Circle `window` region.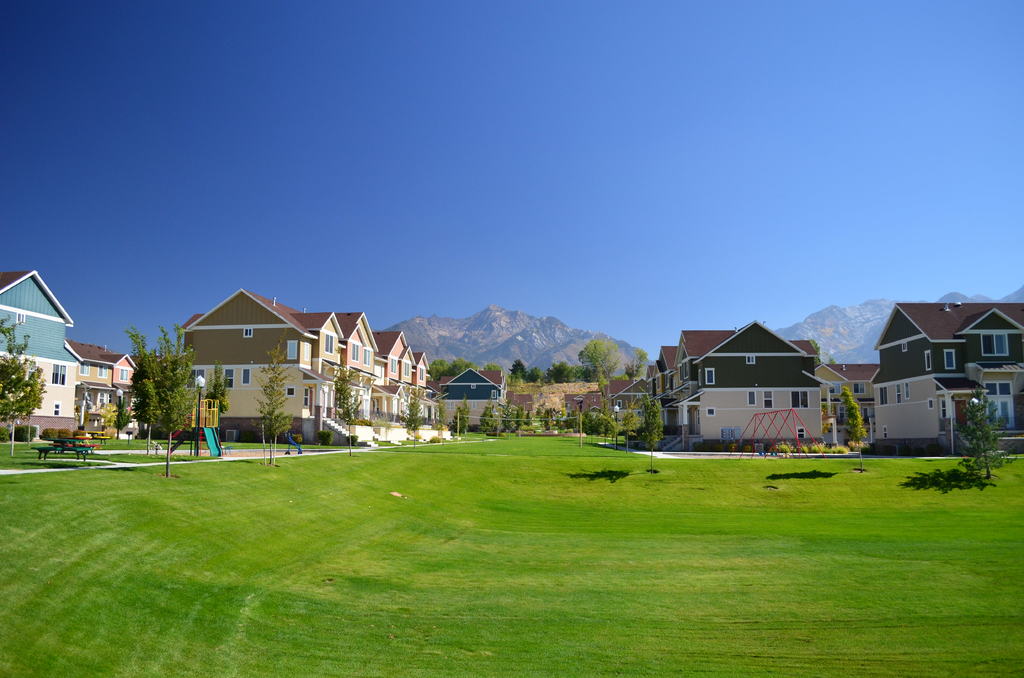
Region: box=[881, 426, 891, 437].
